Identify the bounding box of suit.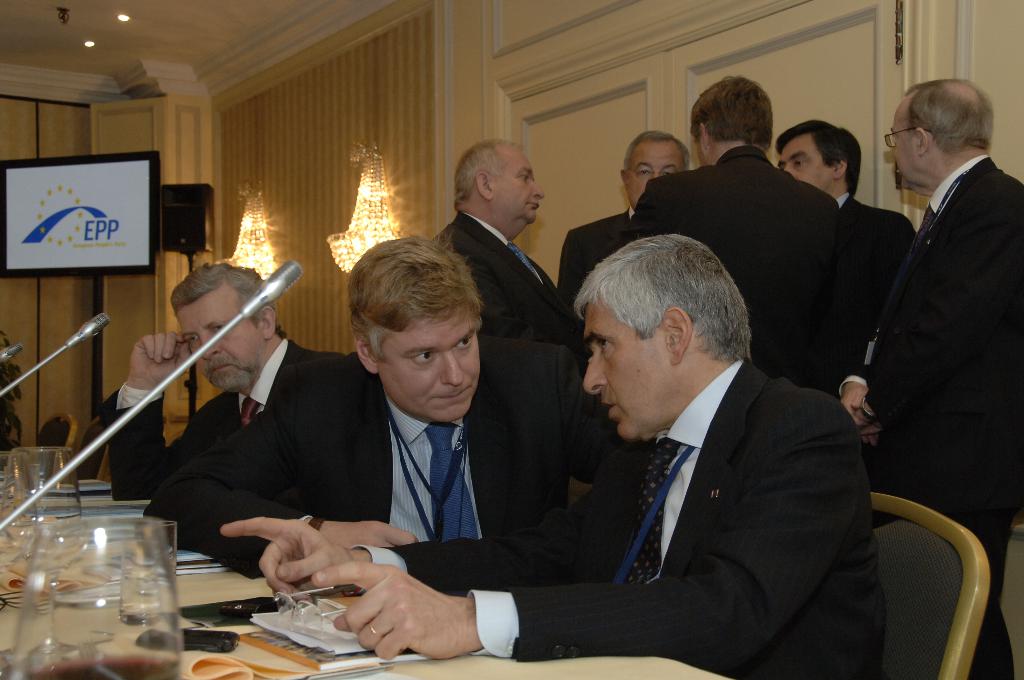
Rect(557, 204, 636, 312).
